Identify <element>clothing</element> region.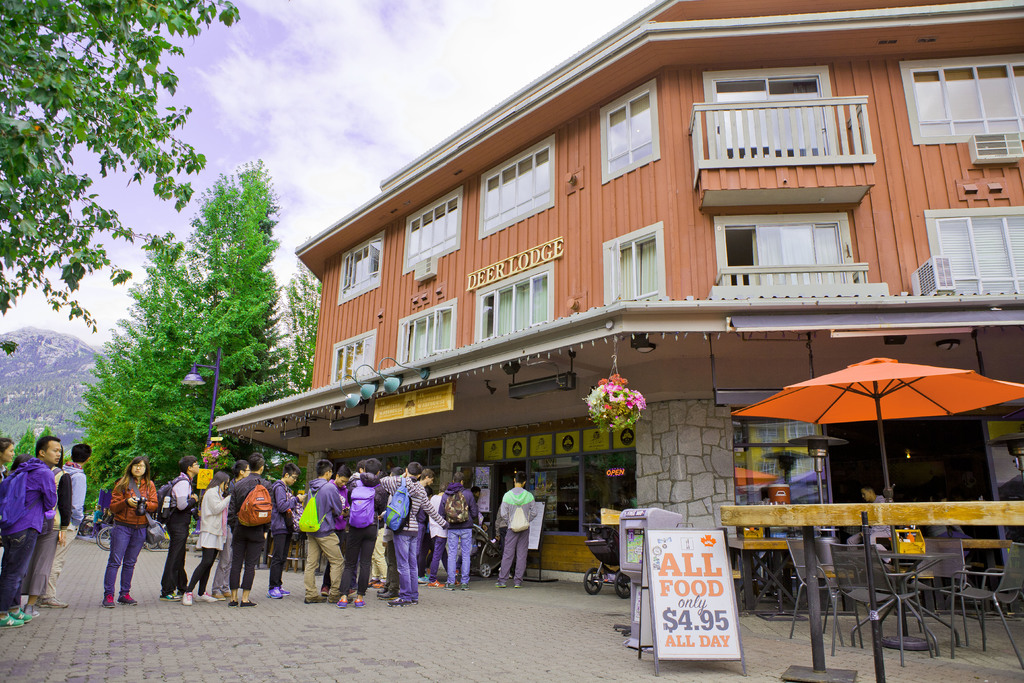
Region: [x1=102, y1=463, x2=157, y2=600].
